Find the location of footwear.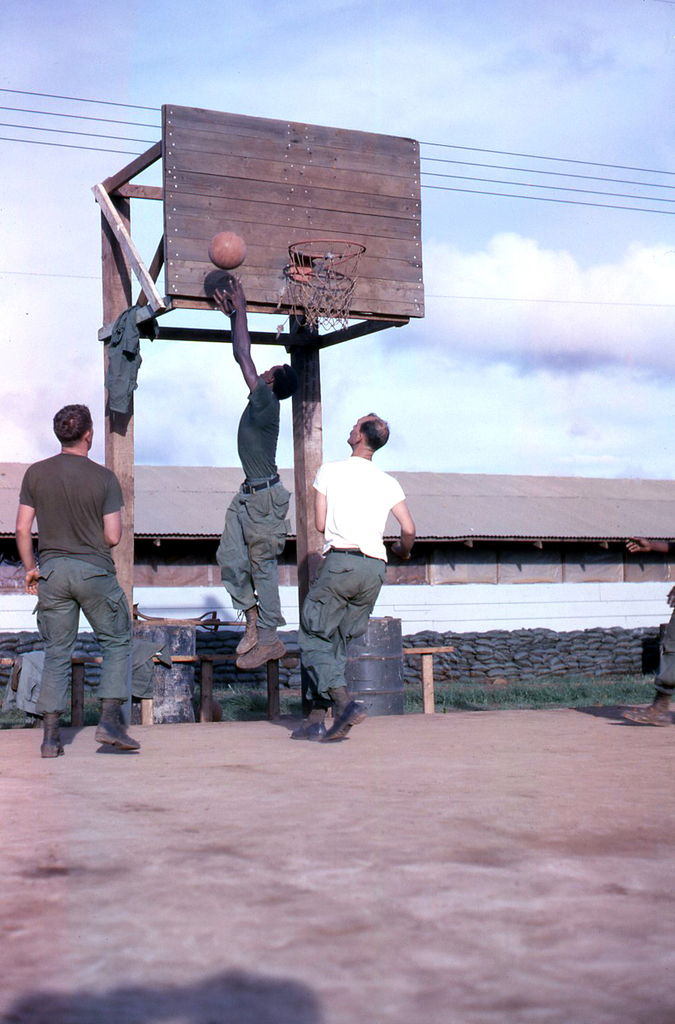
Location: left=622, top=695, right=666, bottom=723.
